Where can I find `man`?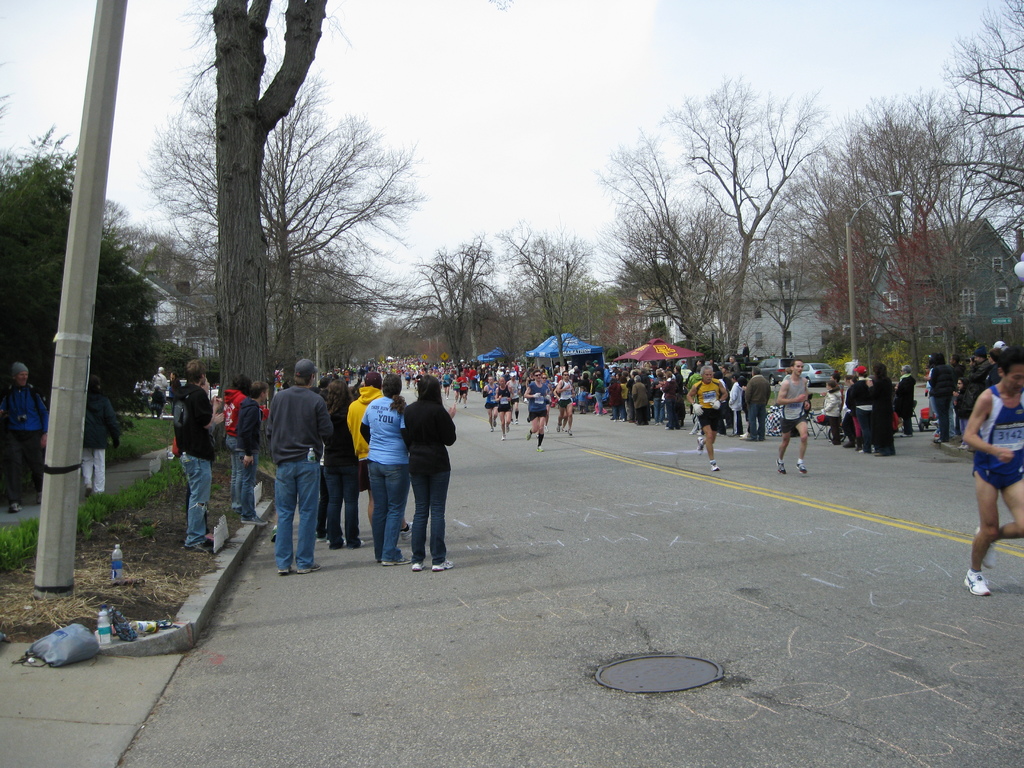
You can find it at Rect(684, 364, 733, 476).
